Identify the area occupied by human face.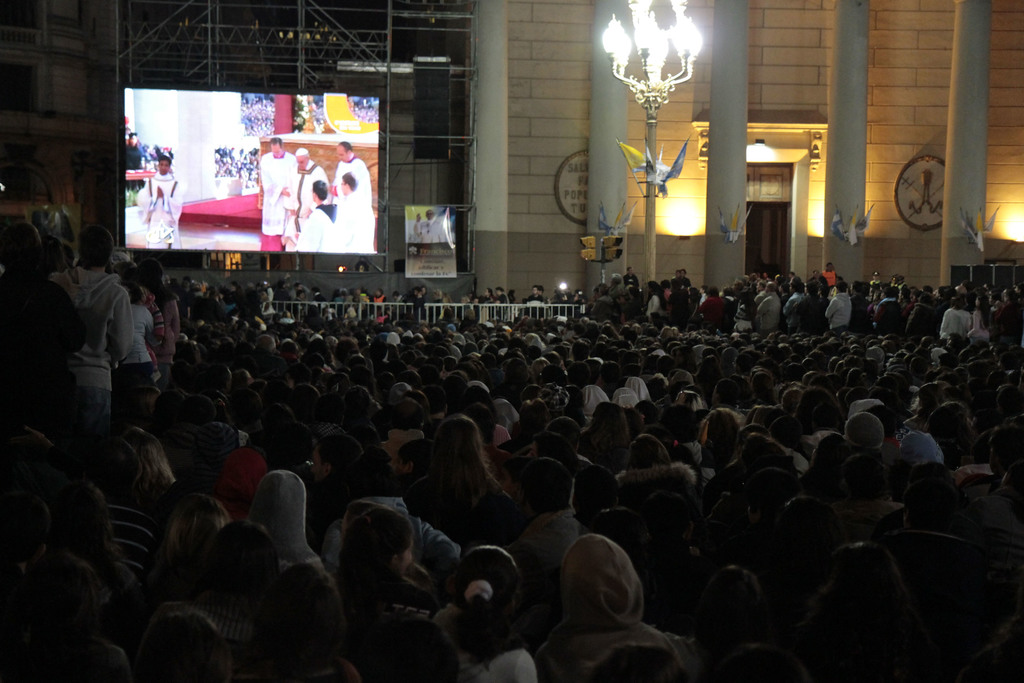
Area: locate(296, 156, 307, 172).
